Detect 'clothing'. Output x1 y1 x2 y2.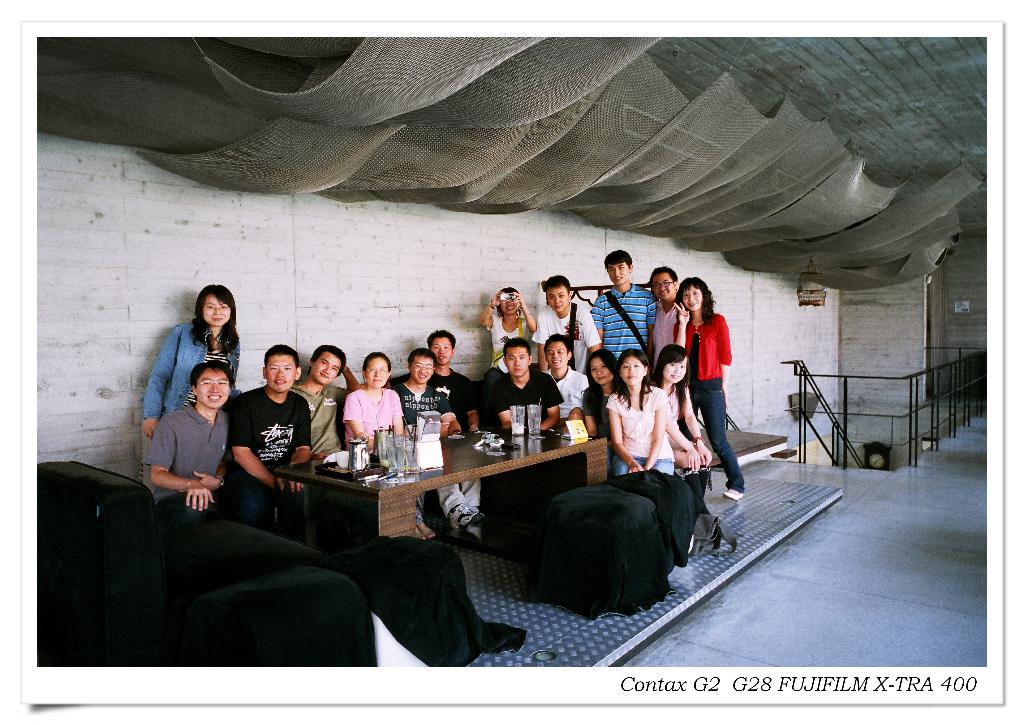
227 386 312 526.
